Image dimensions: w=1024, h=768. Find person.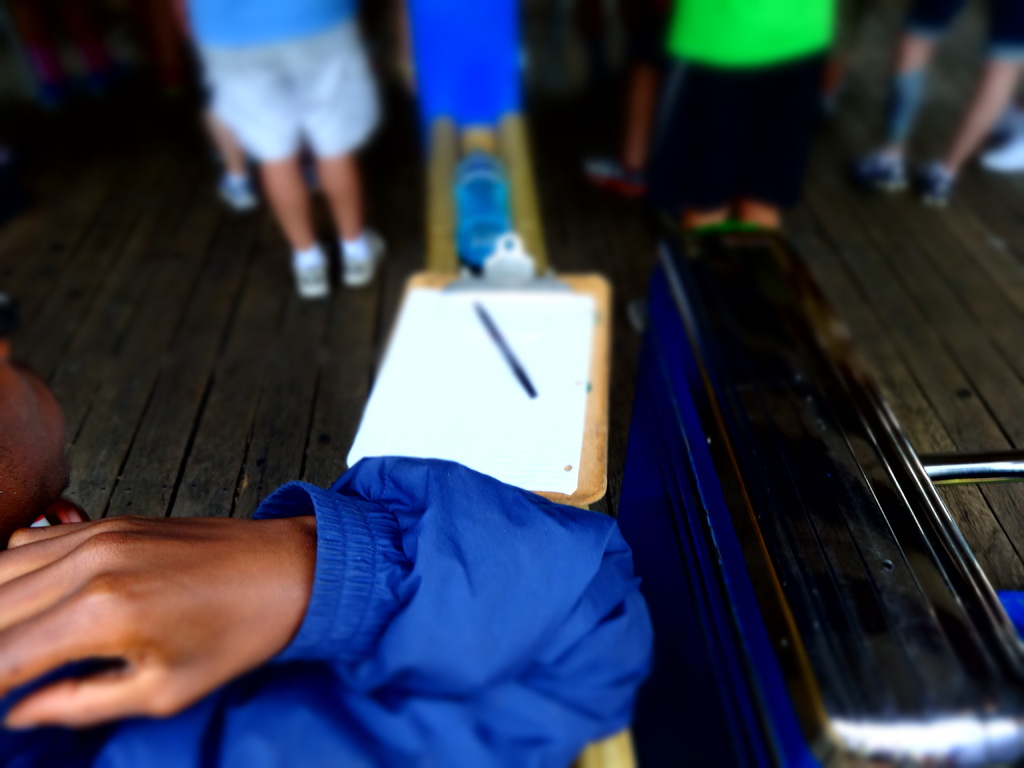
<box>0,336,664,767</box>.
